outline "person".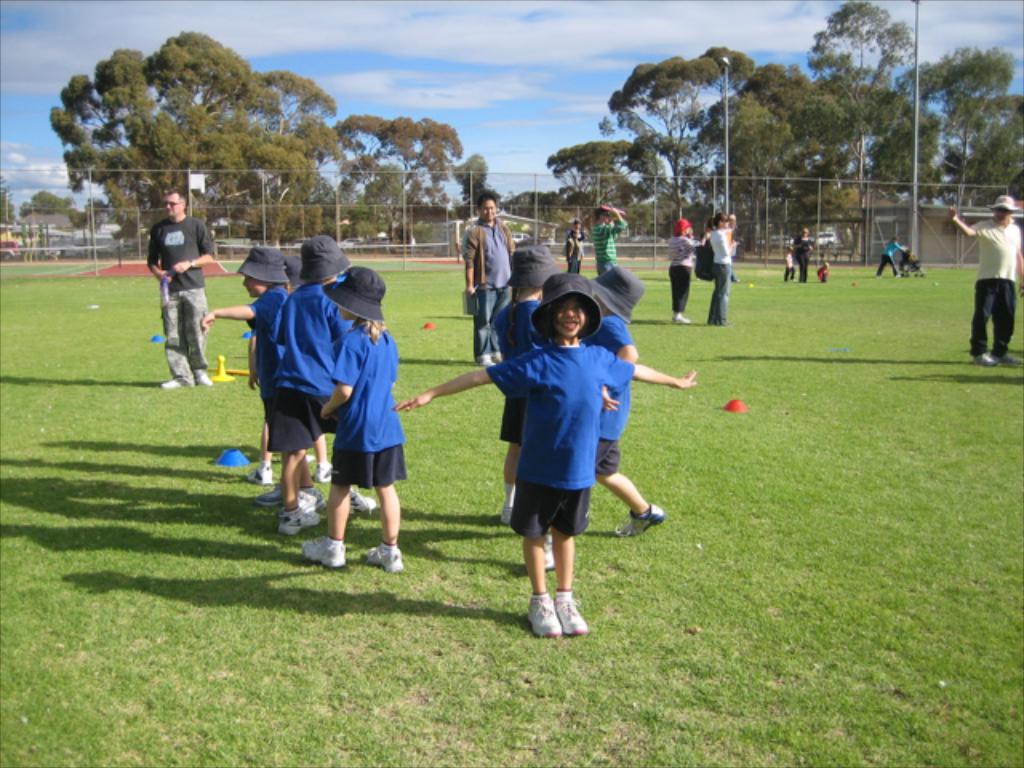
Outline: box=[875, 237, 909, 277].
